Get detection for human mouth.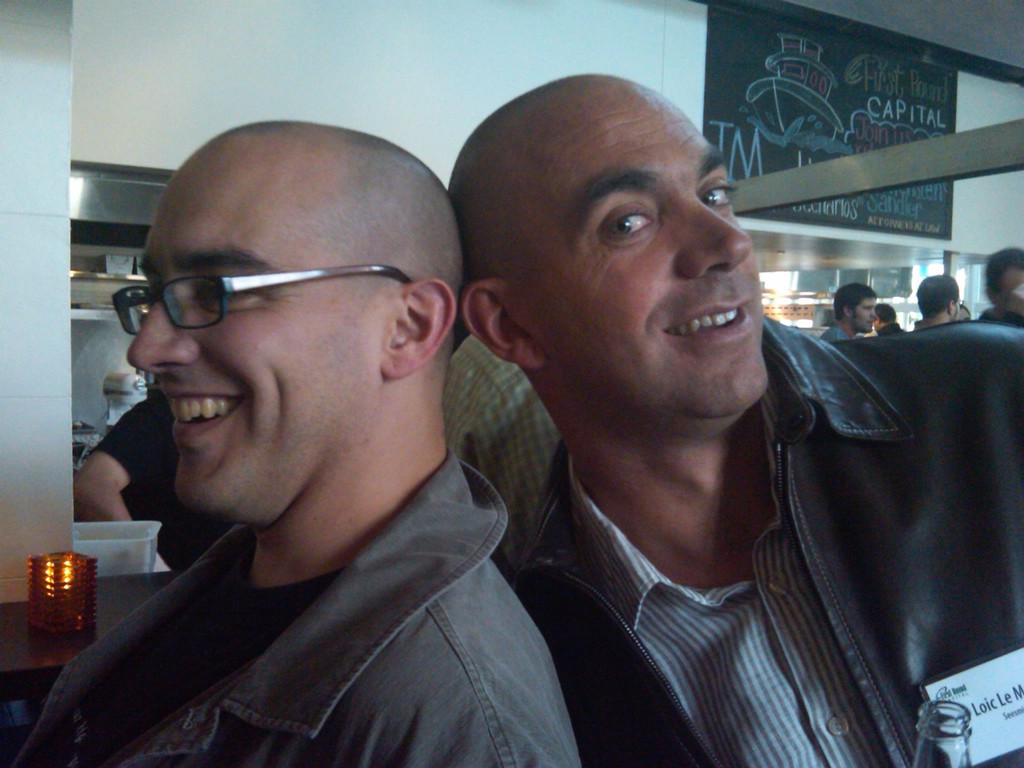
Detection: 666, 298, 751, 338.
